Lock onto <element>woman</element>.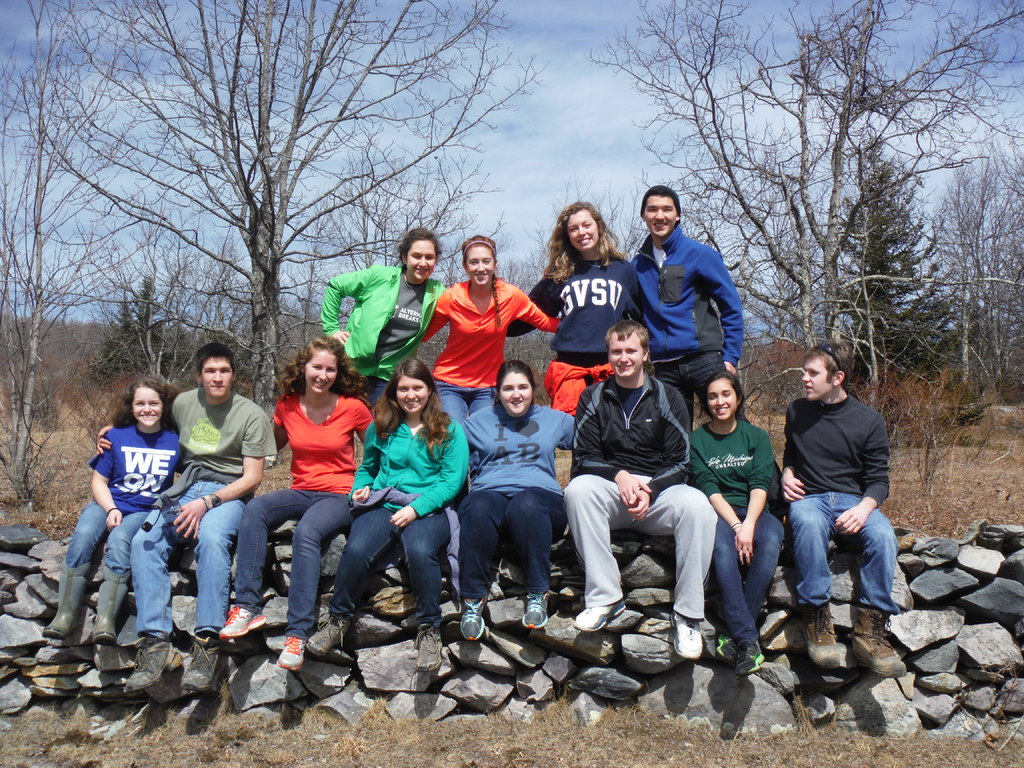
Locked: box(422, 237, 561, 414).
